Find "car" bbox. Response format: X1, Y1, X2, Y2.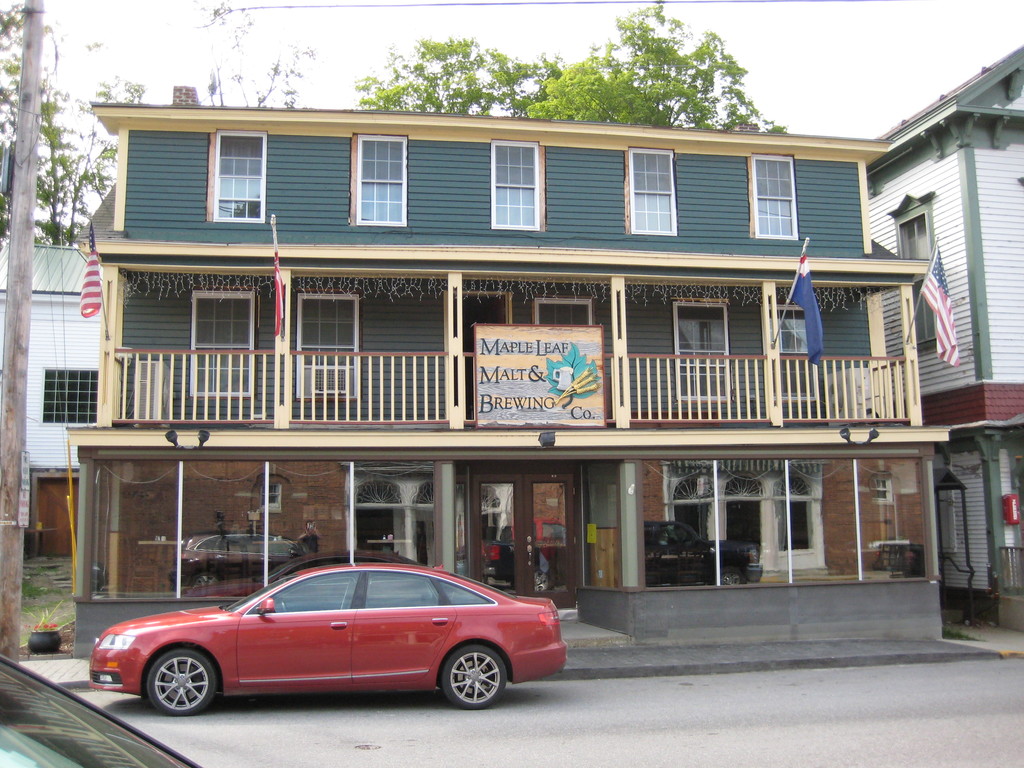
85, 564, 577, 723.
